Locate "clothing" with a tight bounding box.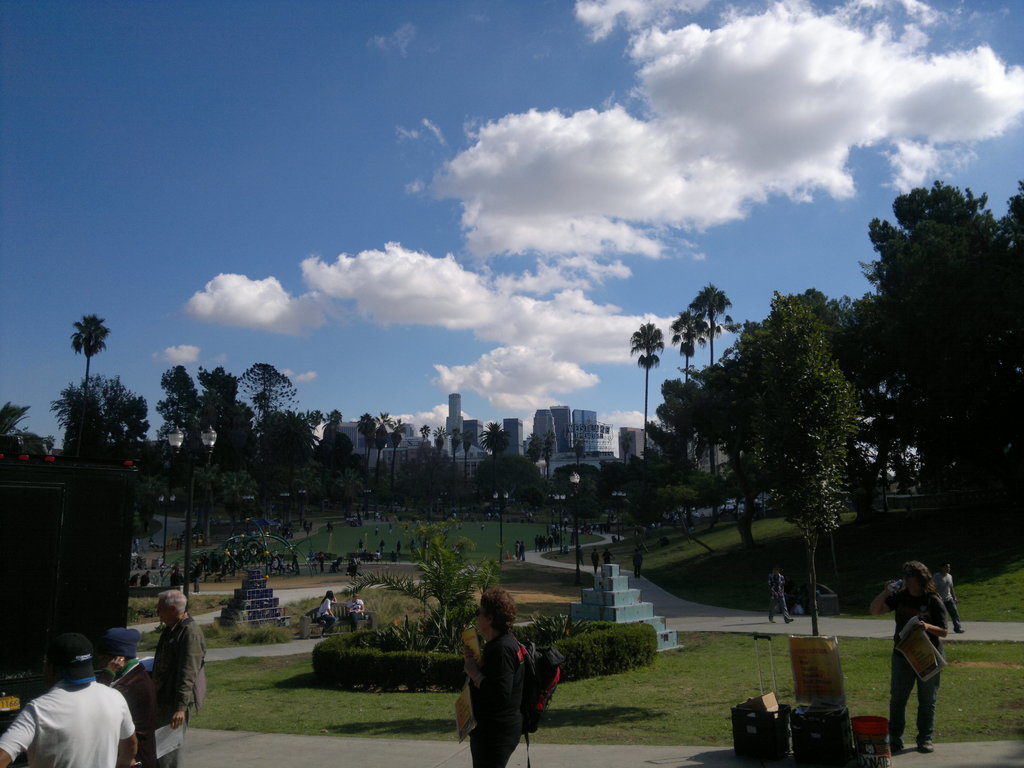
349:594:365:625.
